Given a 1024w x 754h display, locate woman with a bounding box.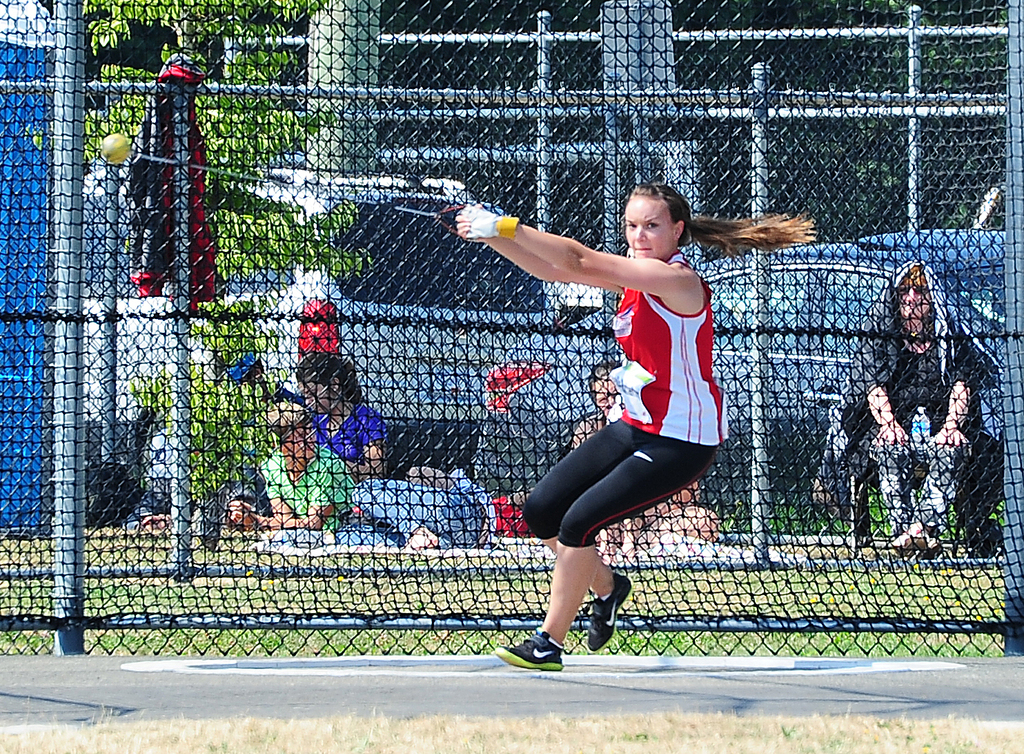
Located: [867, 267, 983, 555].
